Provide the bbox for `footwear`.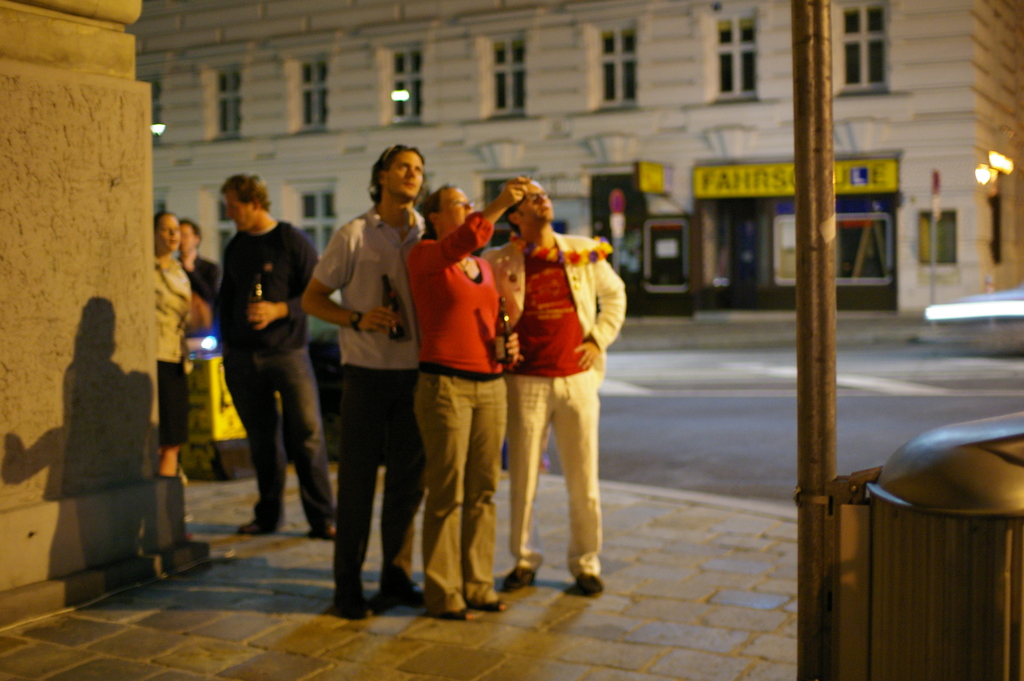
[308,515,343,541].
